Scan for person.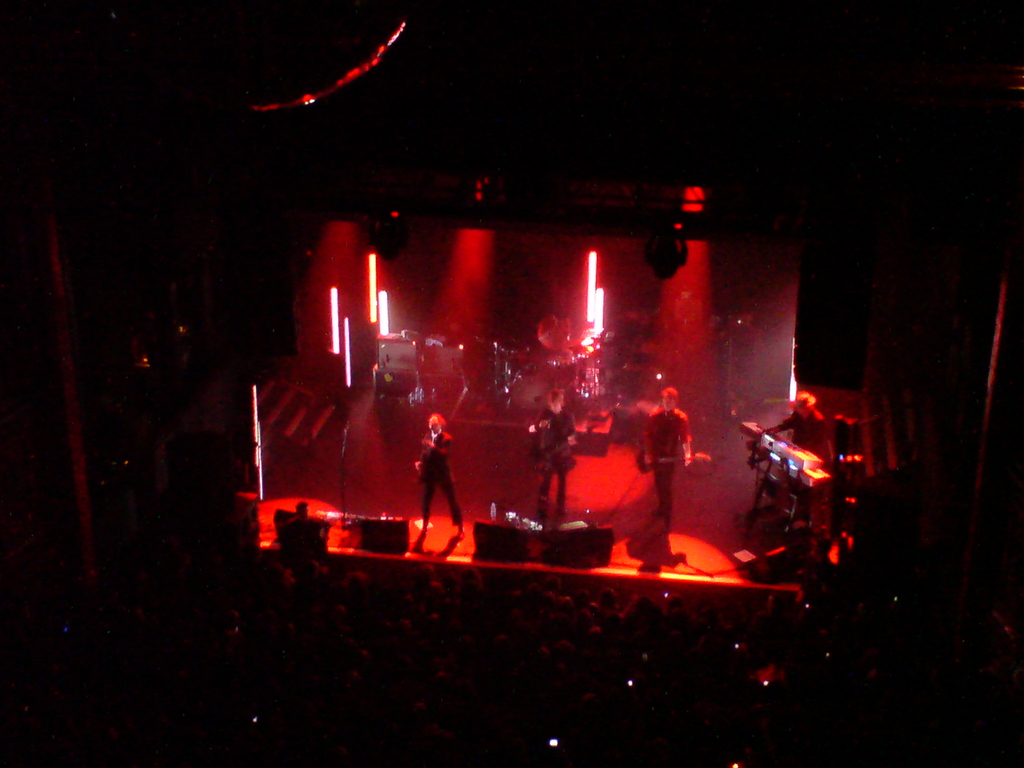
Scan result: x1=643, y1=387, x2=695, y2=526.
